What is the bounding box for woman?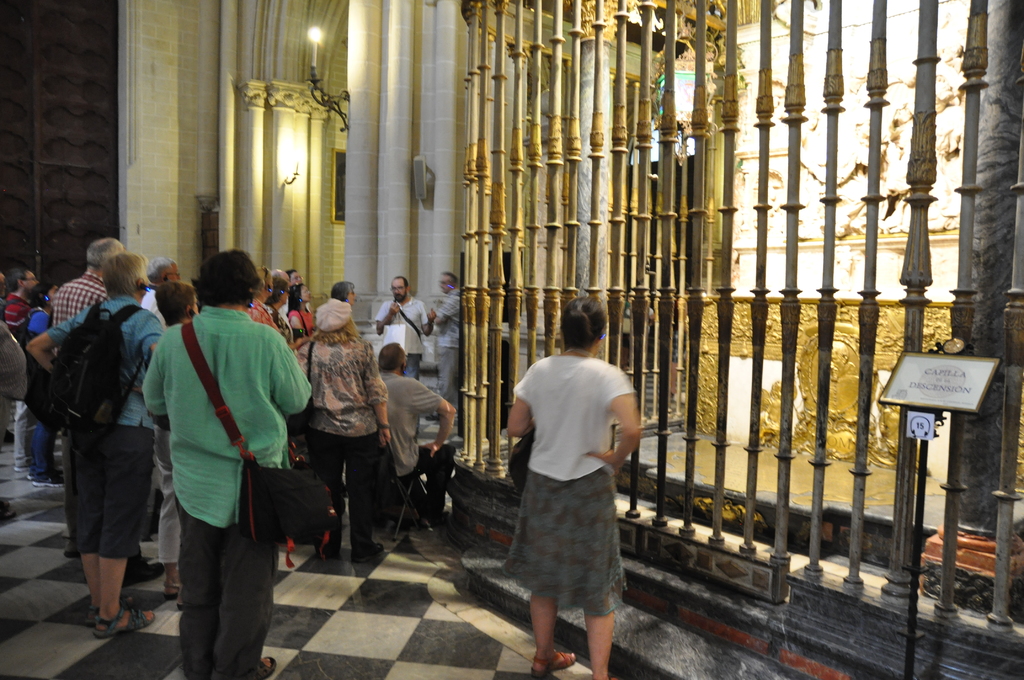
l=287, t=277, r=317, b=332.
